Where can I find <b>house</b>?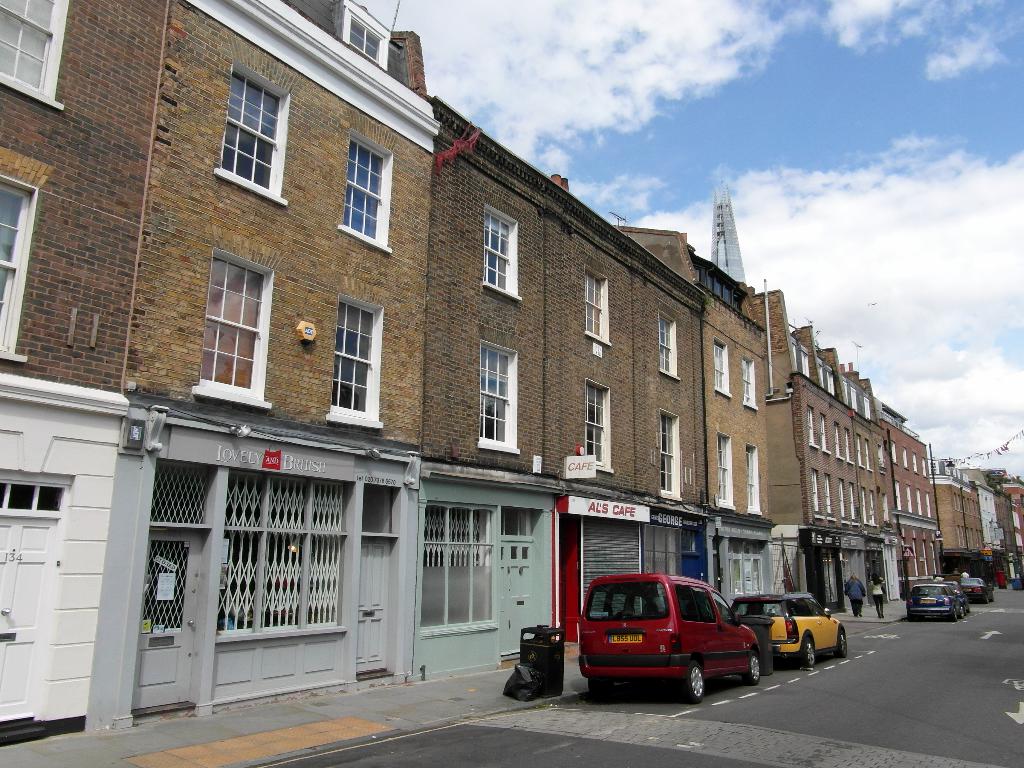
You can find it at (x1=990, y1=473, x2=1023, y2=550).
